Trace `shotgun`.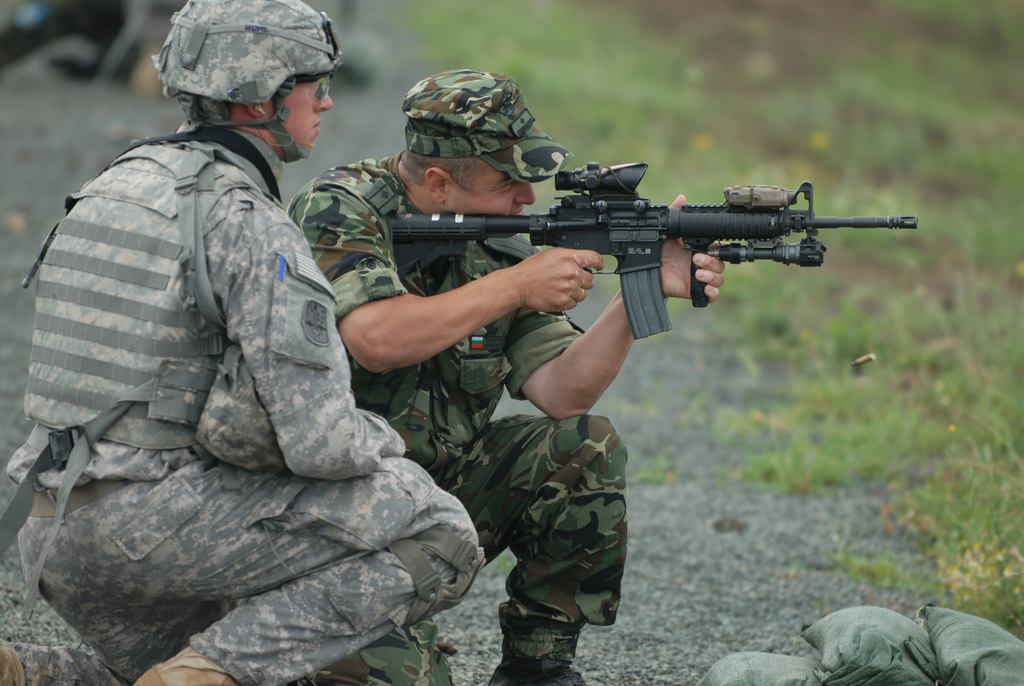
Traced to pyautogui.locateOnScreen(396, 168, 916, 343).
